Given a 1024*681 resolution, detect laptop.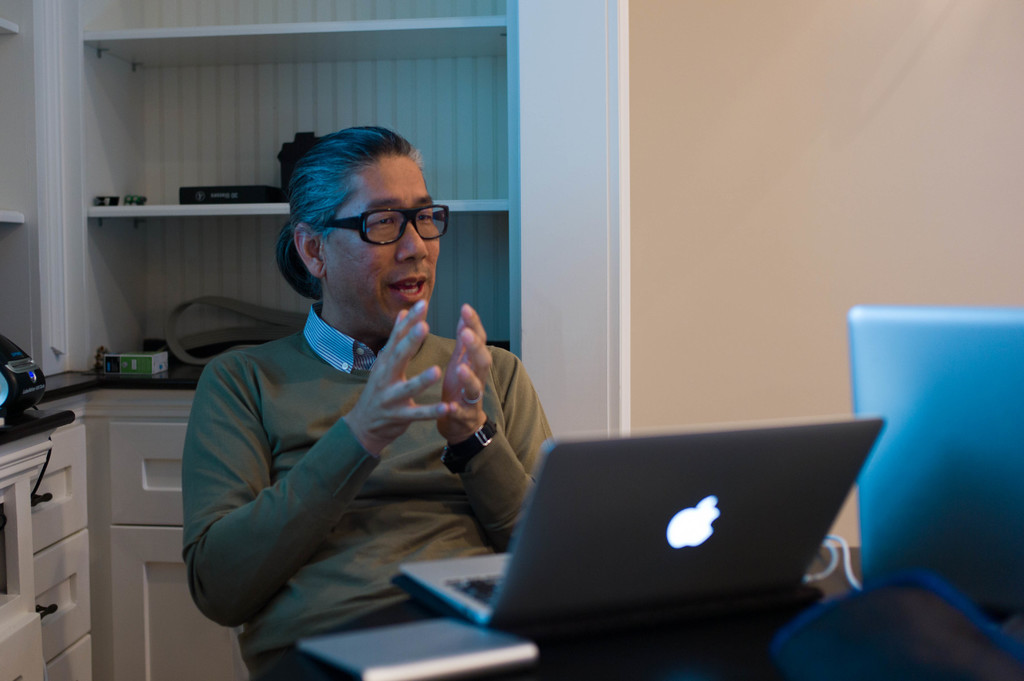
box=[488, 423, 884, 647].
